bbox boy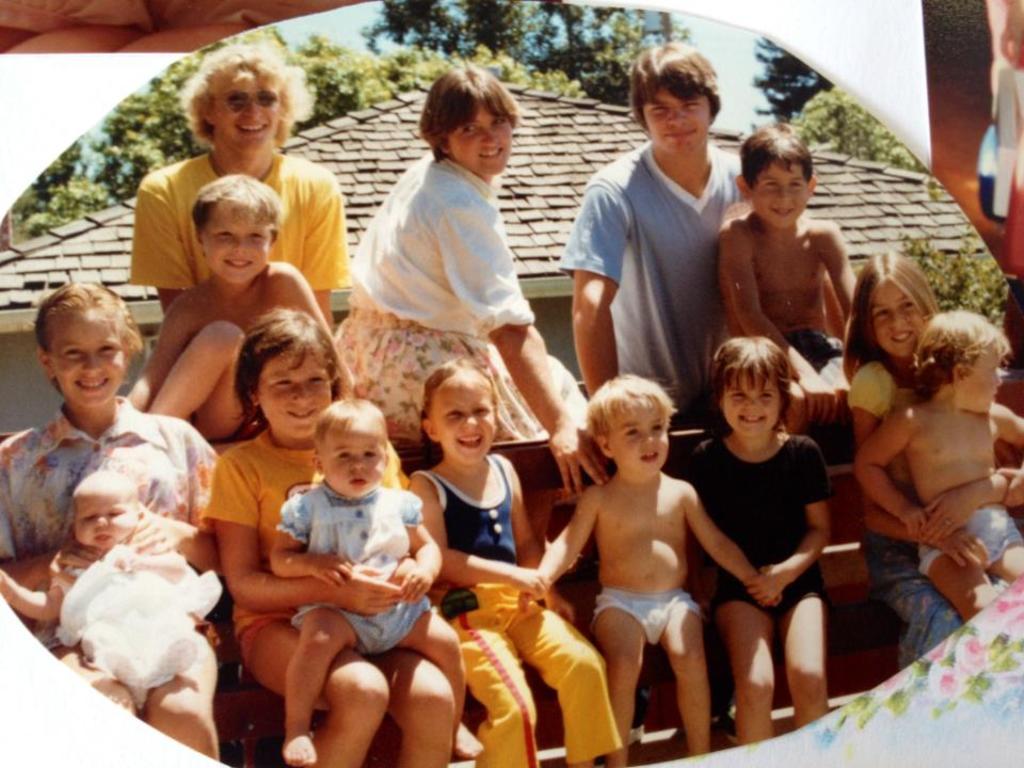
bbox=[0, 470, 220, 724]
